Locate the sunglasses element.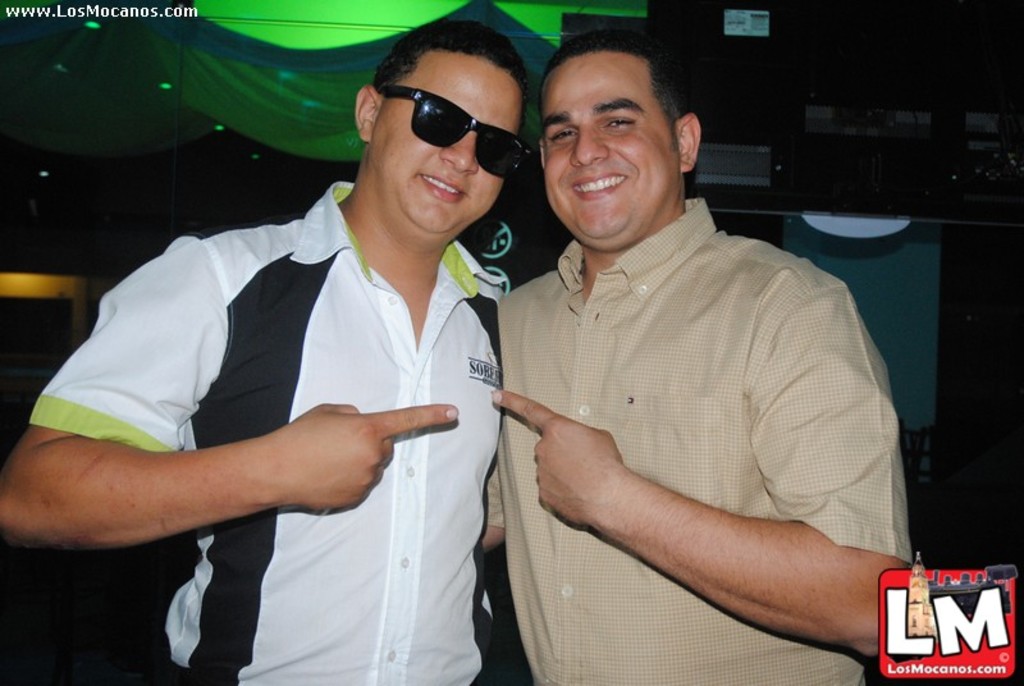
Element bbox: {"left": 383, "top": 86, "right": 534, "bottom": 182}.
